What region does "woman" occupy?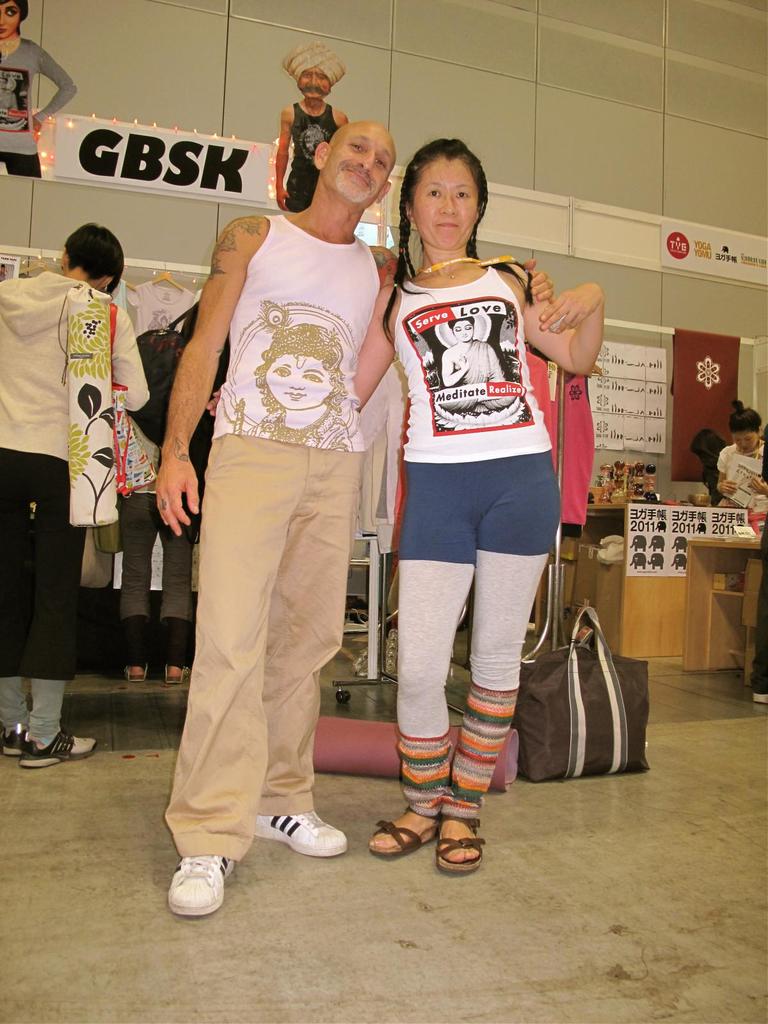
685,422,721,505.
